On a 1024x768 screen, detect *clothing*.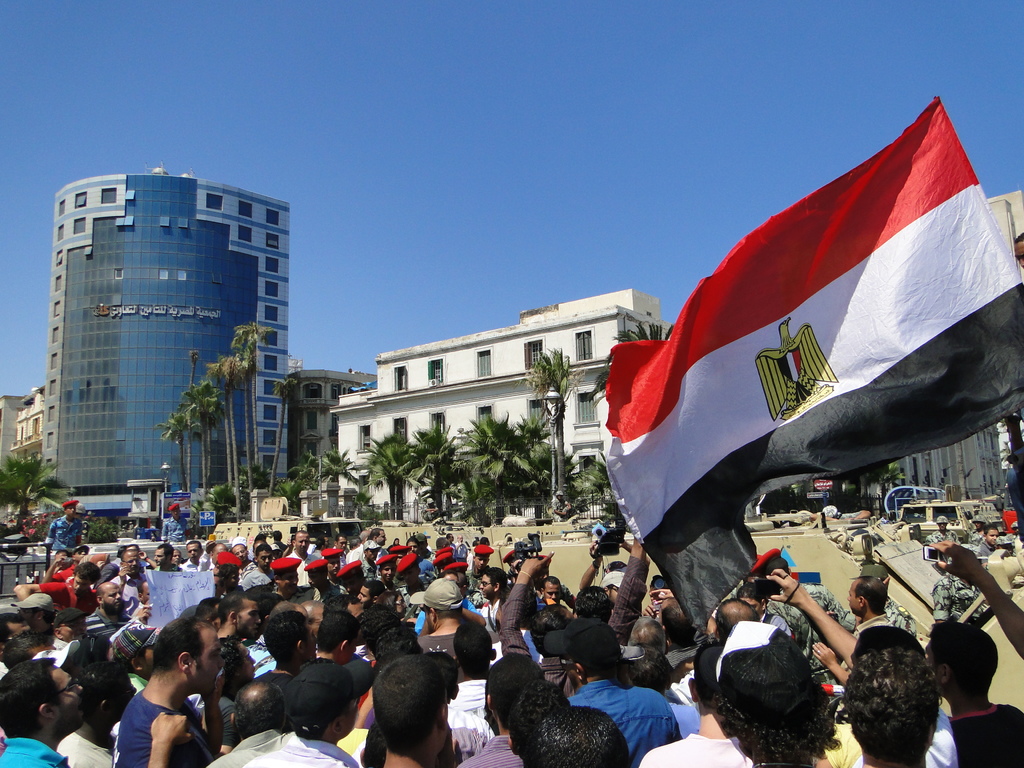
rect(356, 552, 379, 581).
